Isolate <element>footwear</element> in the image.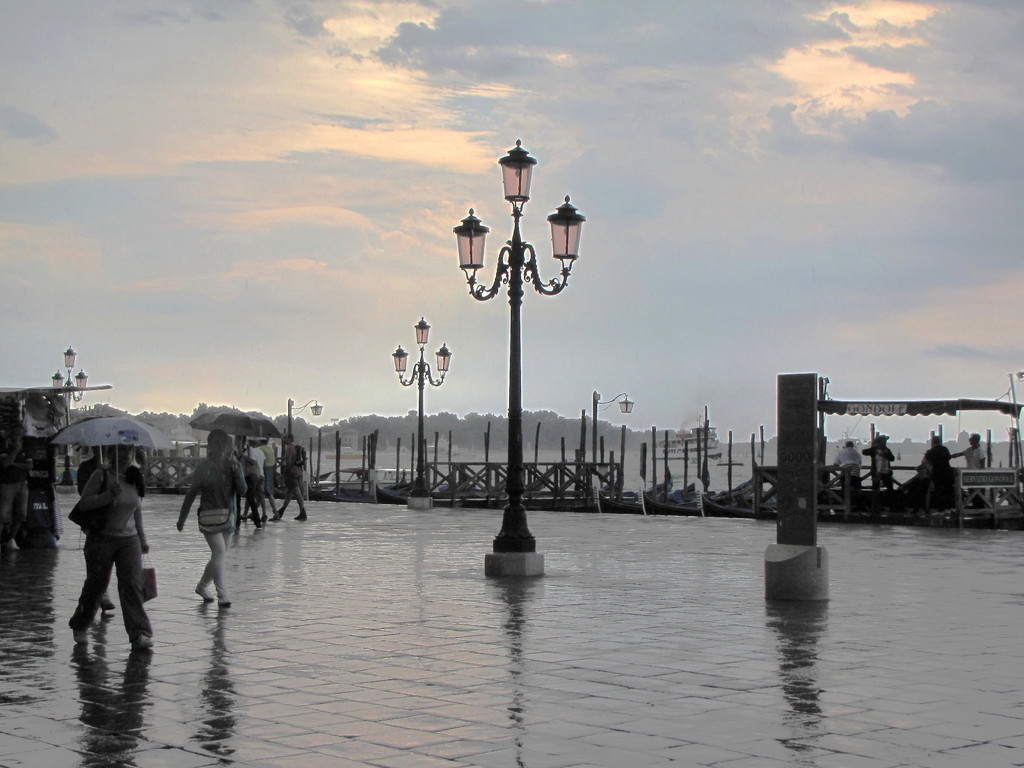
Isolated region: bbox=[191, 586, 215, 603].
